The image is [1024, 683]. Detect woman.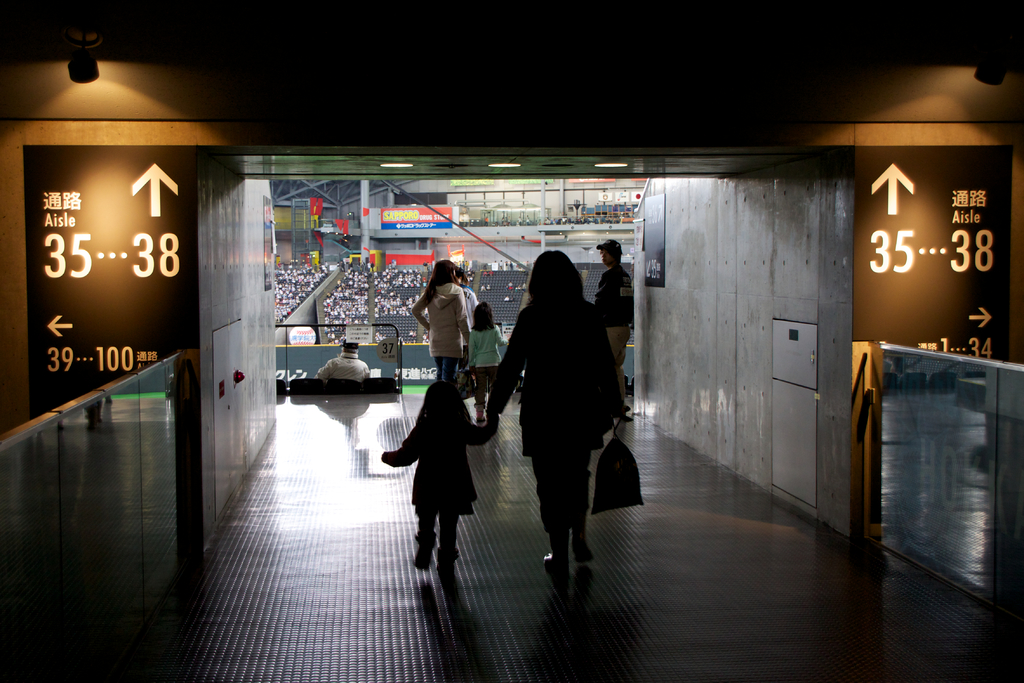
Detection: Rect(406, 254, 470, 378).
